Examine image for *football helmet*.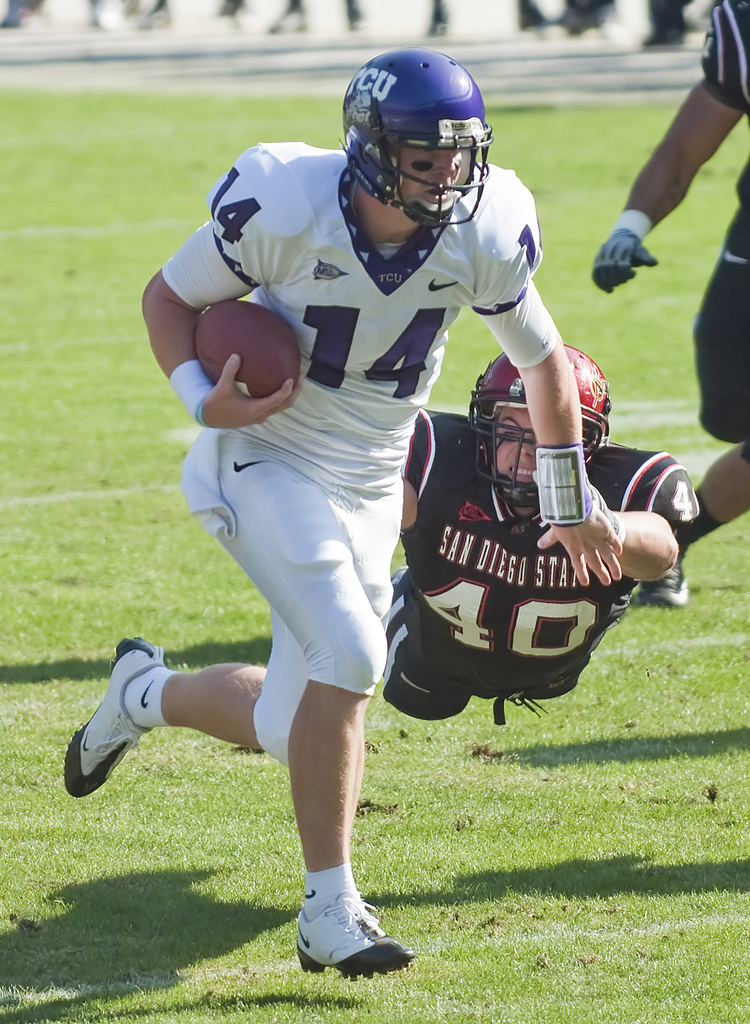
Examination result: [341, 38, 494, 254].
